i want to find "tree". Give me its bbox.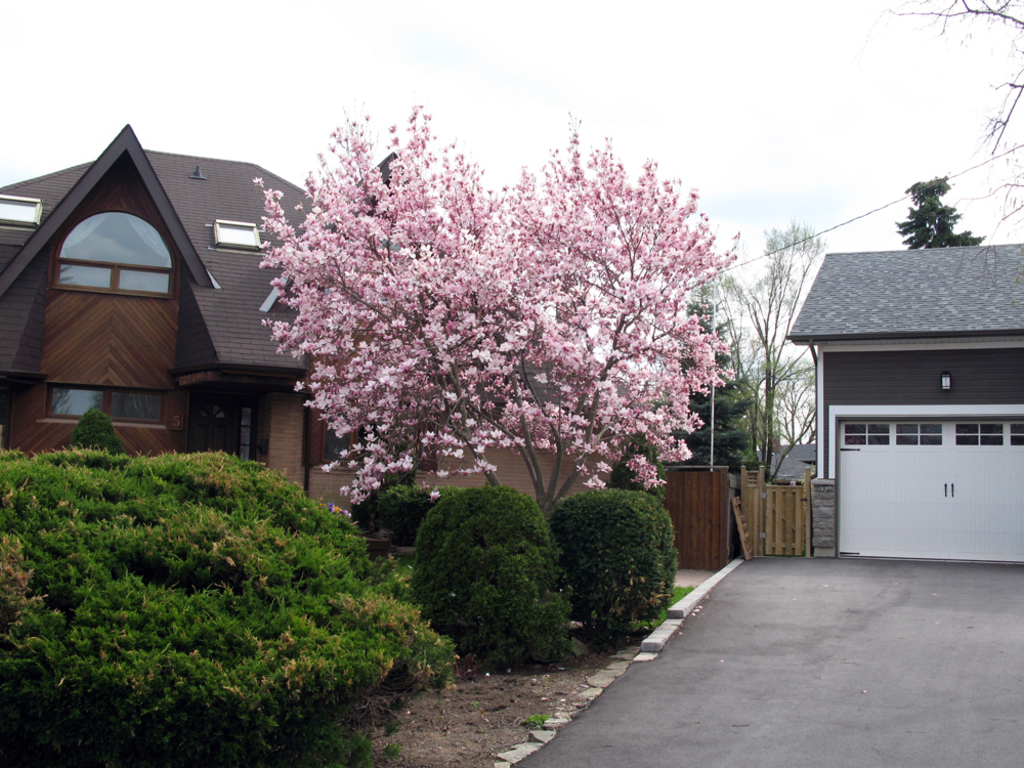
bbox=(897, 174, 986, 255).
